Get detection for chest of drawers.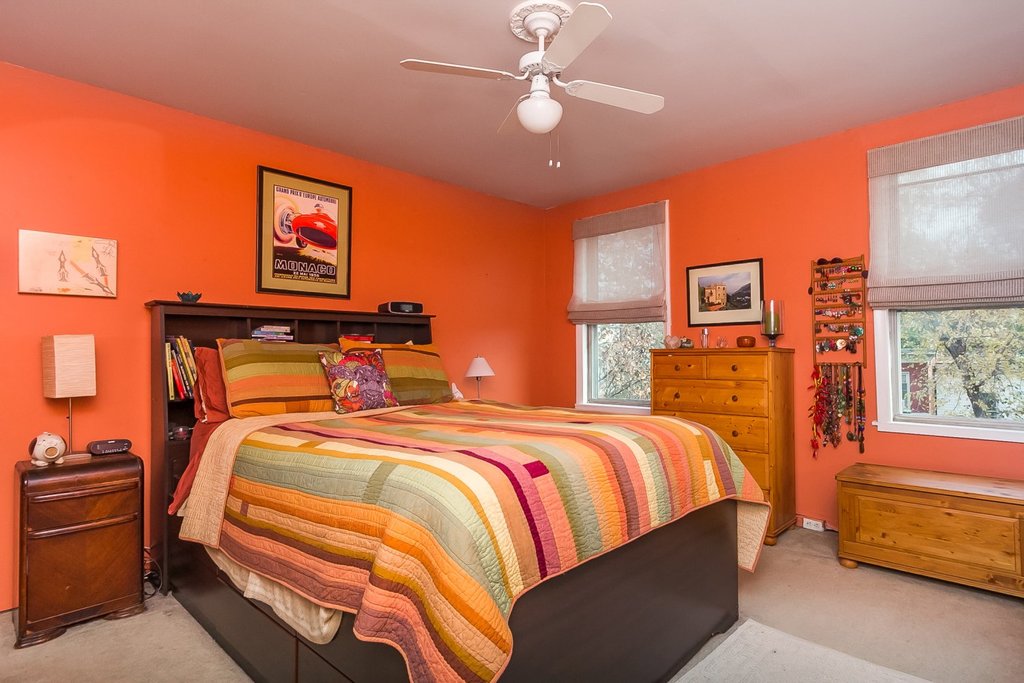
Detection: bbox=(648, 346, 794, 548).
